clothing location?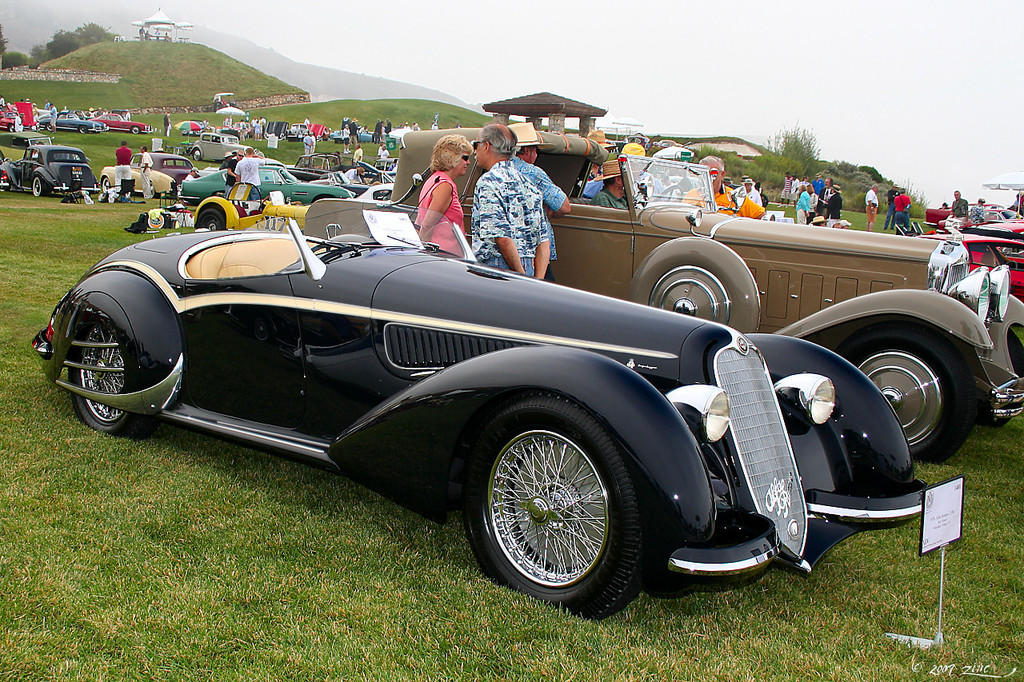
{"left": 380, "top": 127, "right": 390, "bottom": 149}
